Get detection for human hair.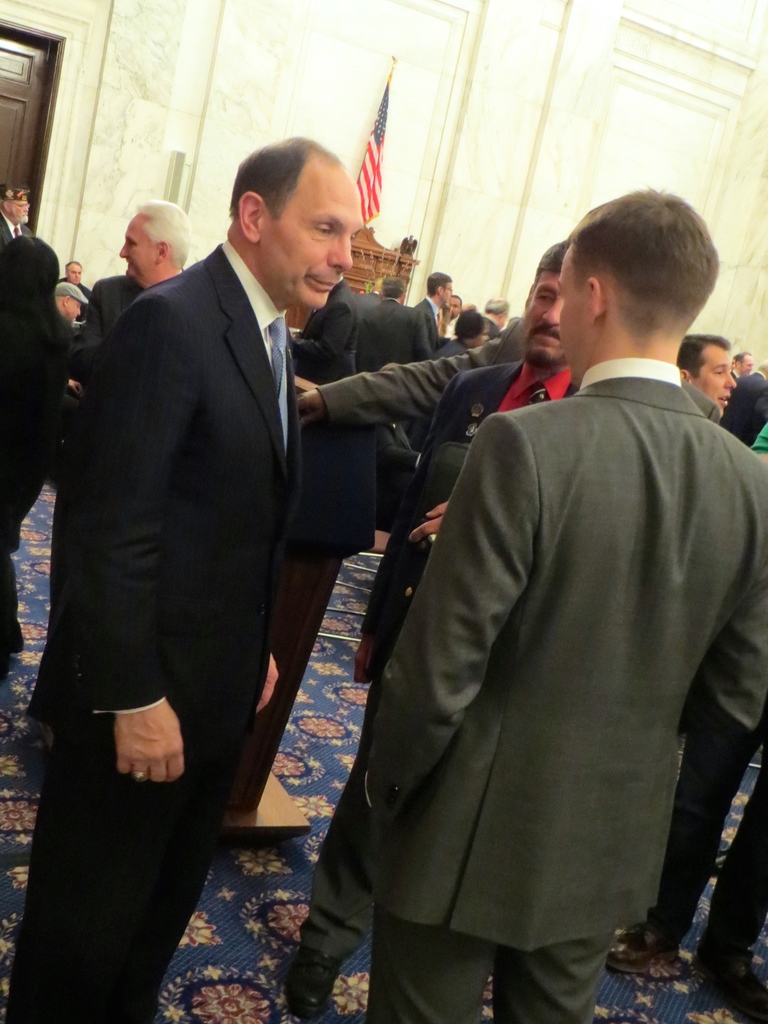
Detection: [429,268,451,298].
